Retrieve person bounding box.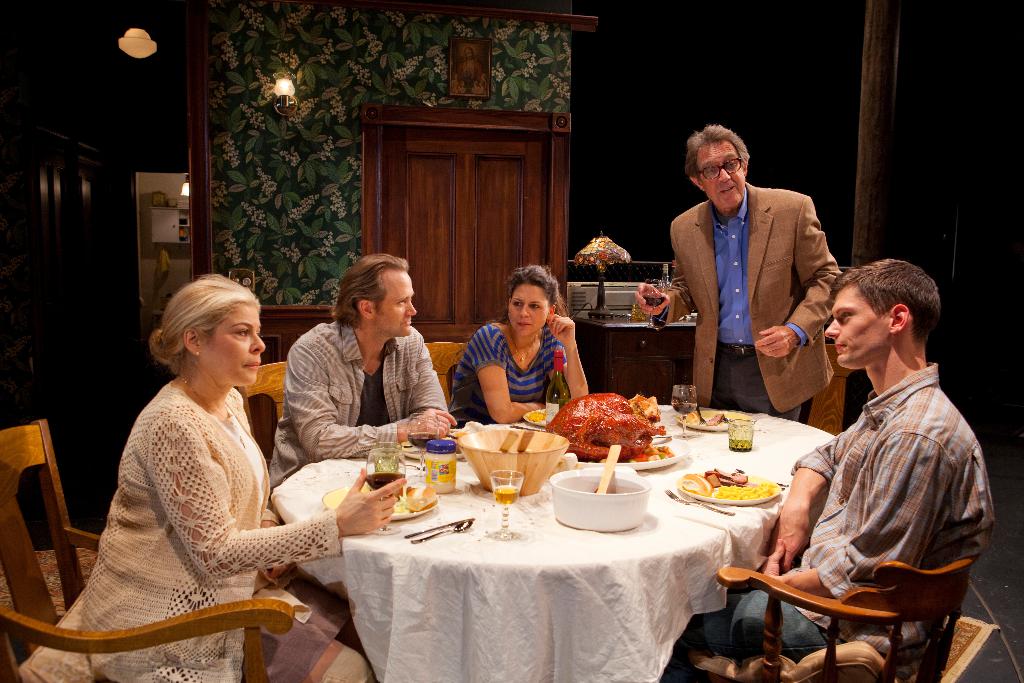
Bounding box: BBox(72, 273, 377, 682).
